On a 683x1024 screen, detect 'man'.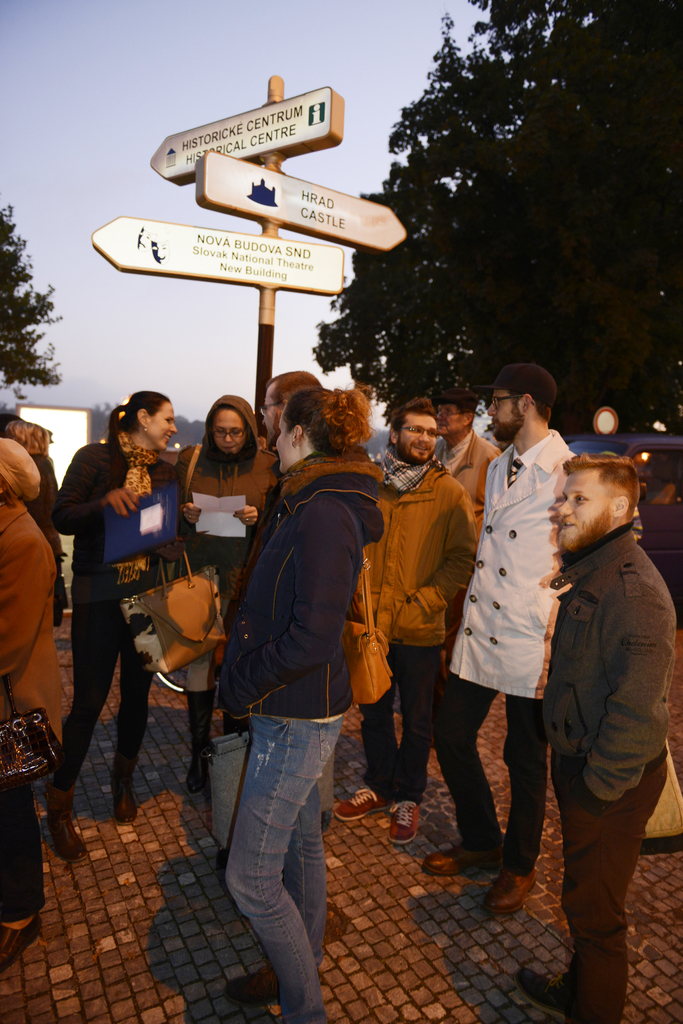
<box>437,391,499,542</box>.
